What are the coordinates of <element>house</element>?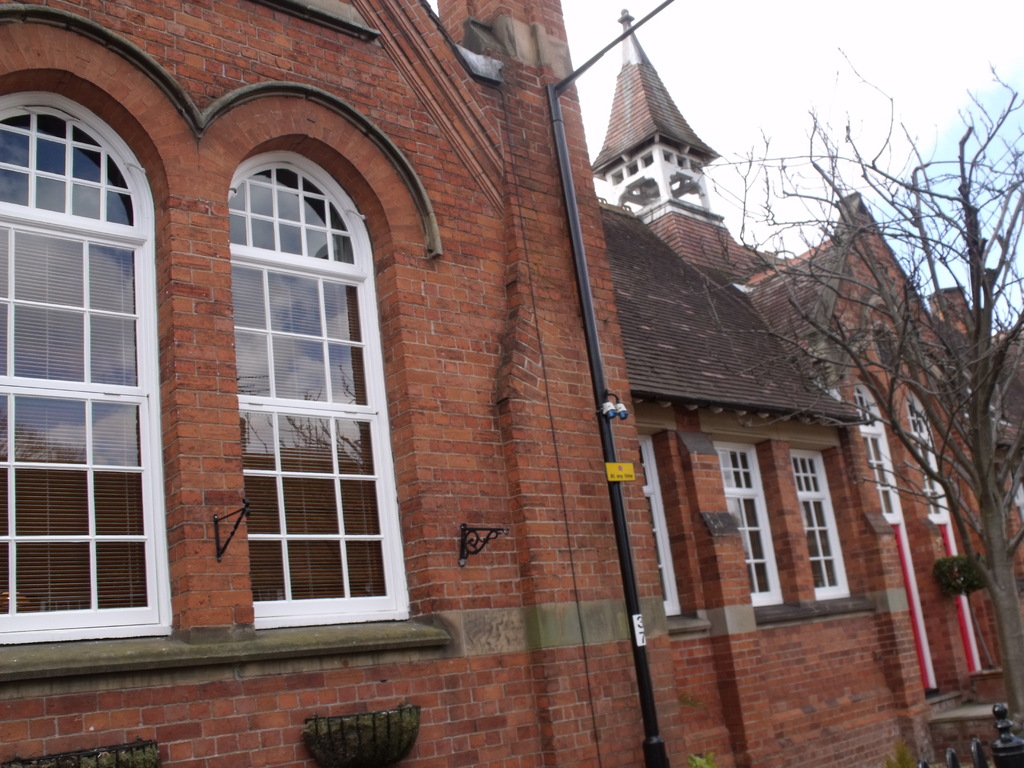
{"left": 792, "top": 191, "right": 979, "bottom": 696}.
